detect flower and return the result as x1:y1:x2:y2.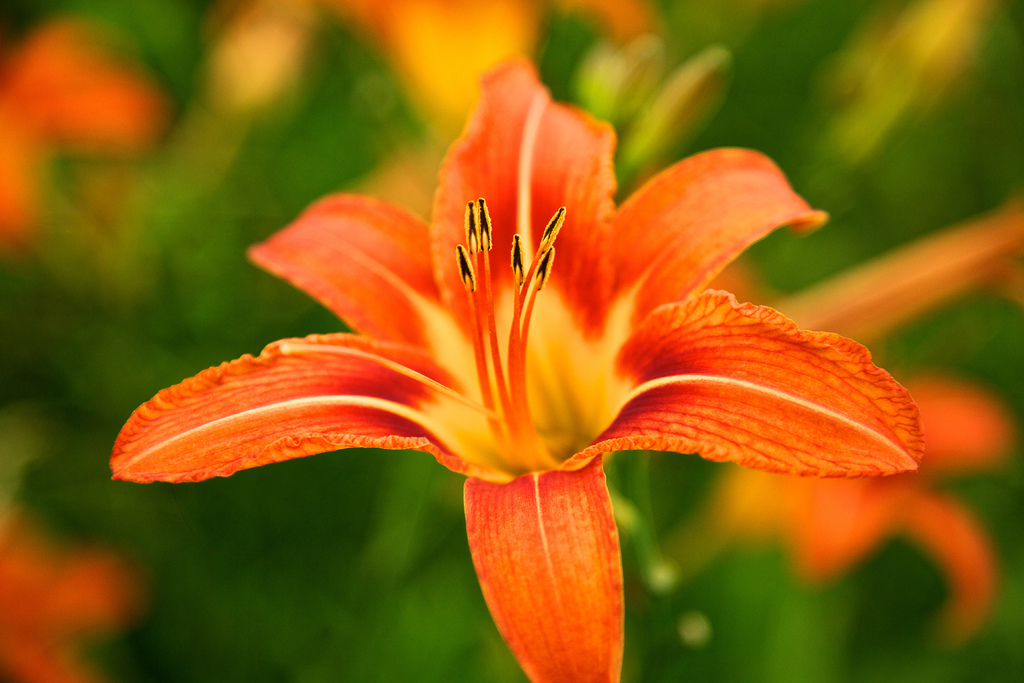
0:518:135:682.
